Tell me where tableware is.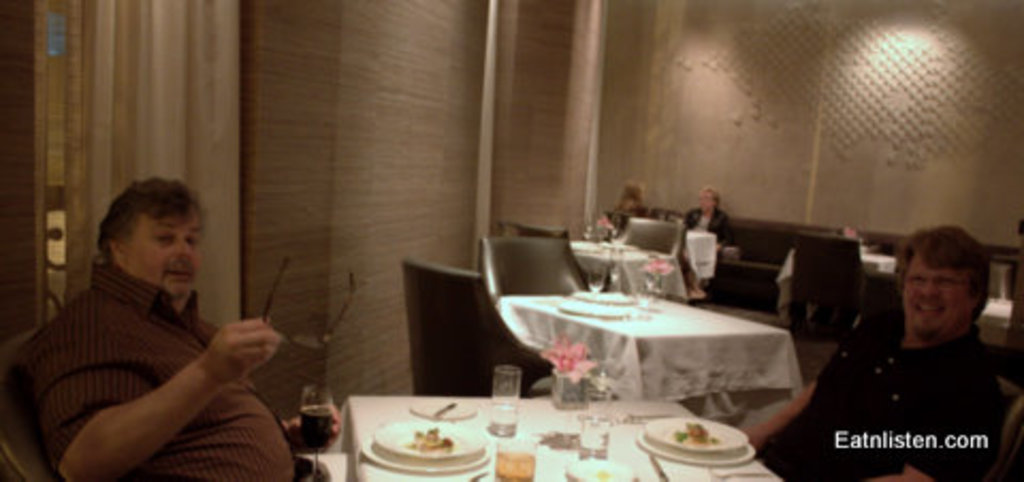
tableware is at [x1=491, y1=437, x2=531, y2=480].
